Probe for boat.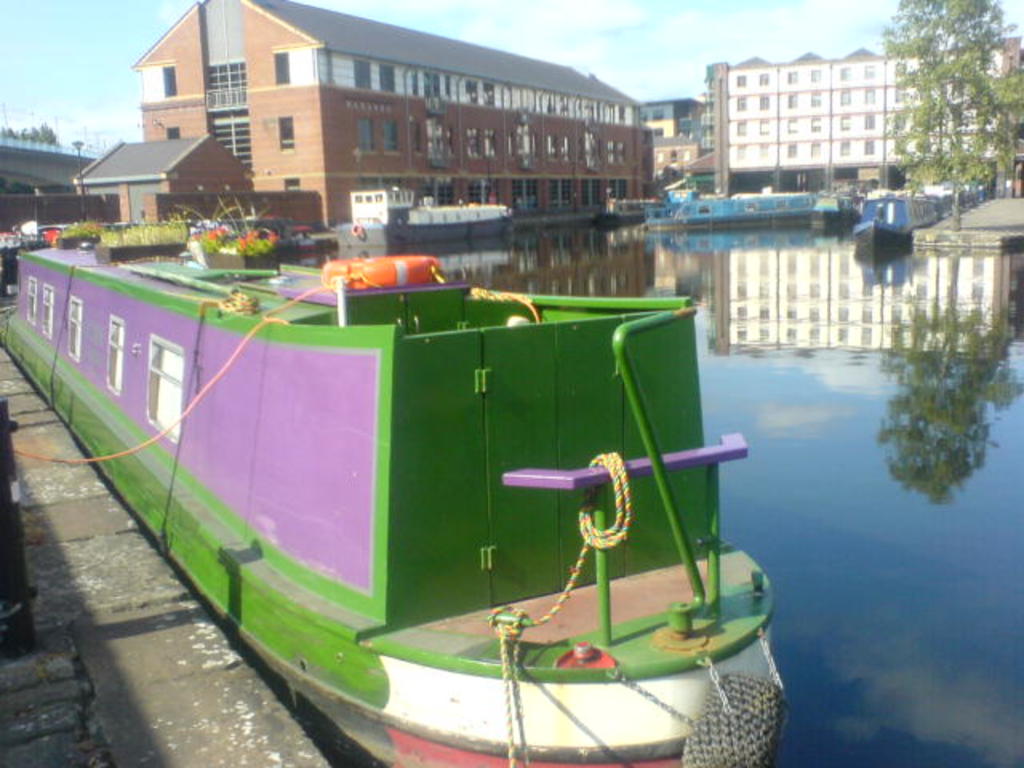
Probe result: pyautogui.locateOnScreen(333, 182, 514, 253).
